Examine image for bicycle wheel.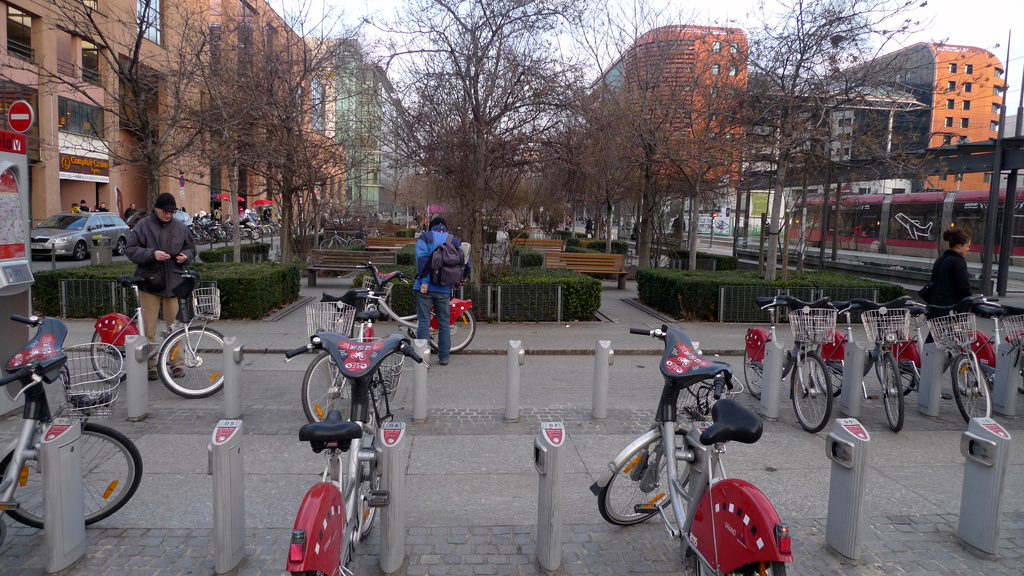
Examination result: bbox(332, 300, 381, 342).
